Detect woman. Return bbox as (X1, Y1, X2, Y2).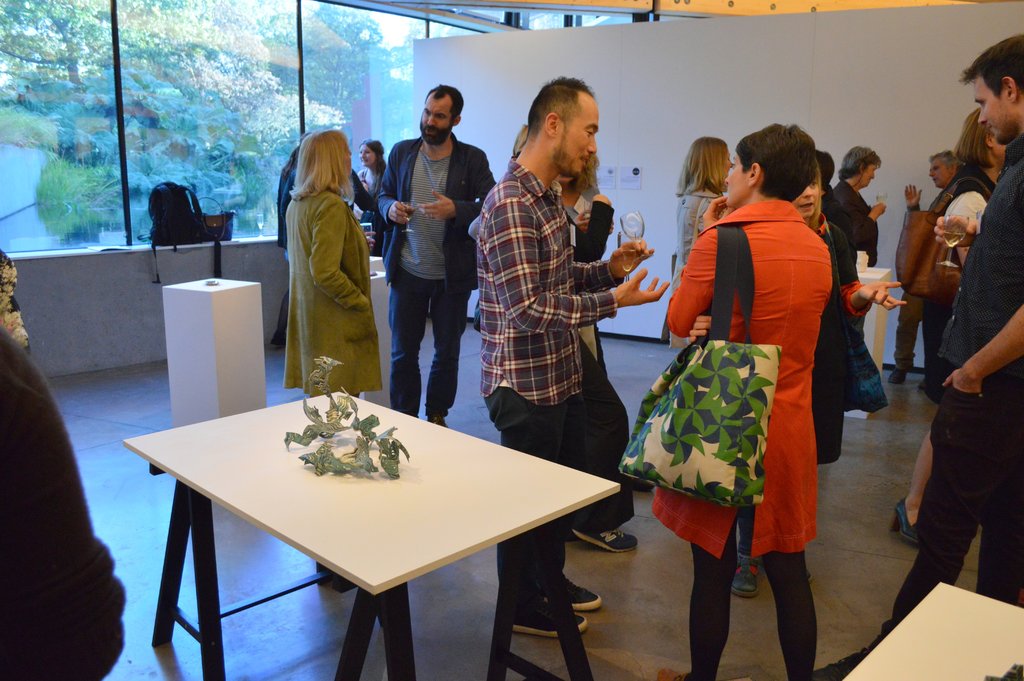
(273, 138, 311, 240).
